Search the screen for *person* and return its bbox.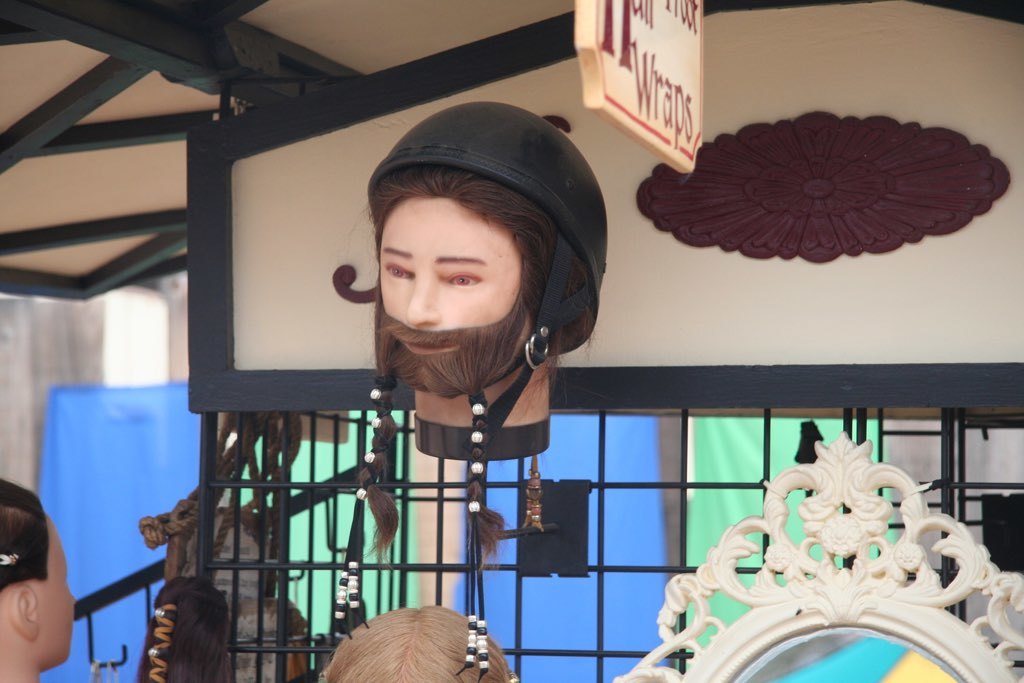
Found: 308/601/527/682.
